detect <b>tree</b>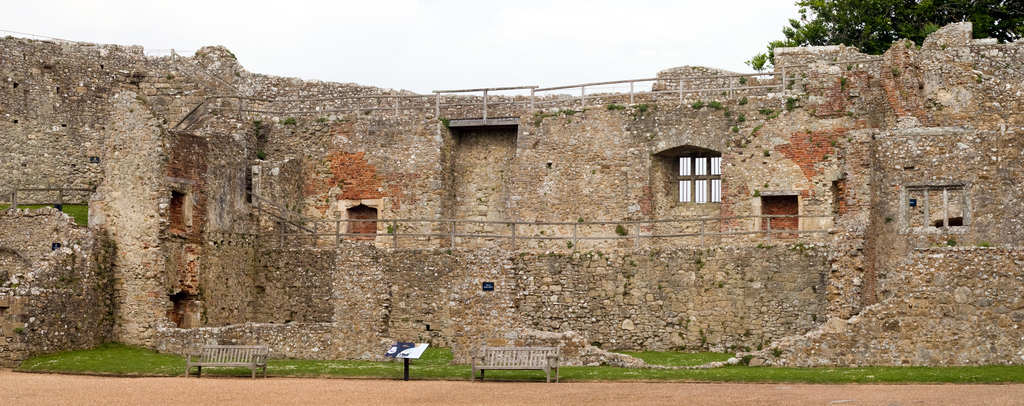
bbox(742, 0, 941, 71)
